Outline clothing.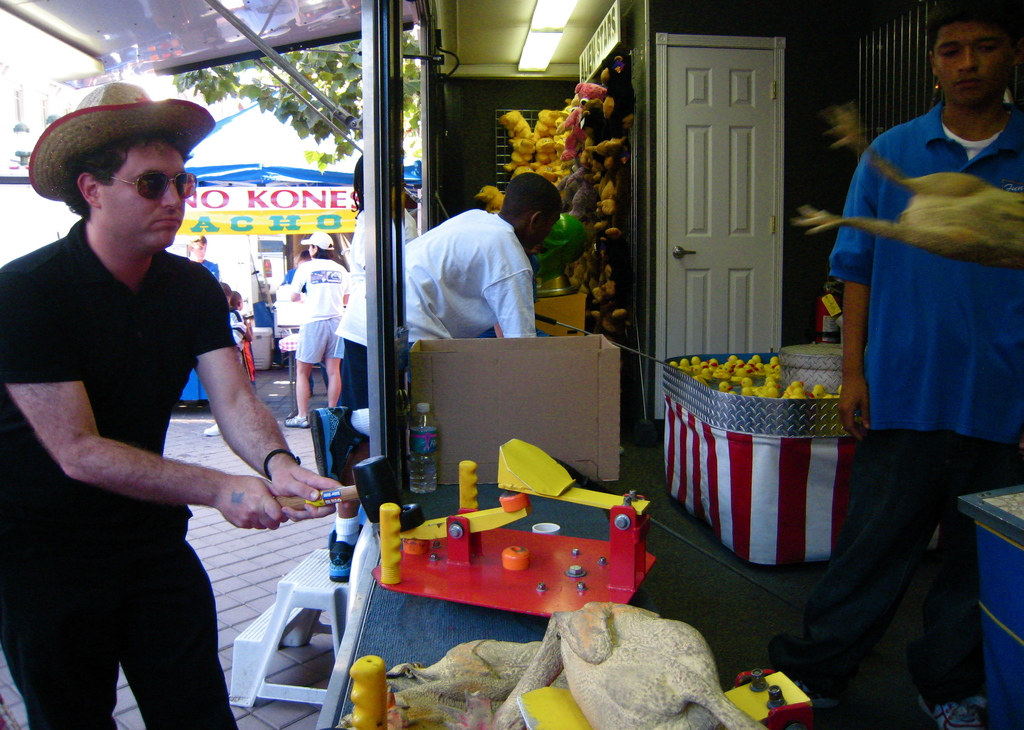
Outline: bbox(294, 258, 345, 364).
